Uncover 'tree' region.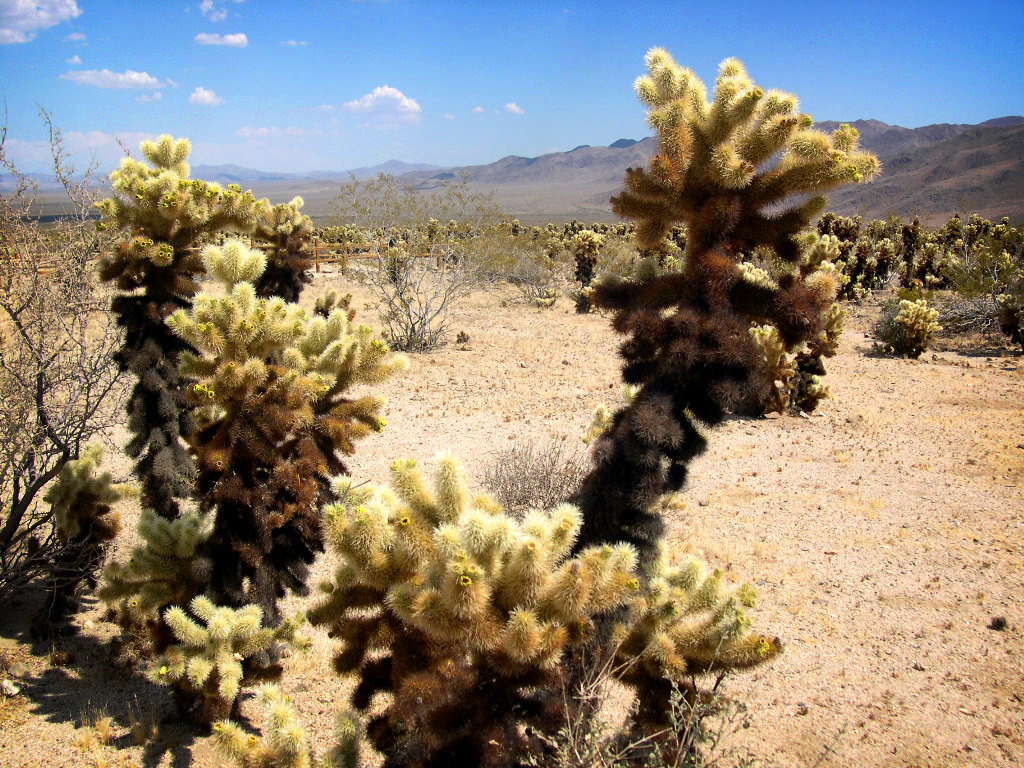
Uncovered: select_region(561, 228, 609, 310).
